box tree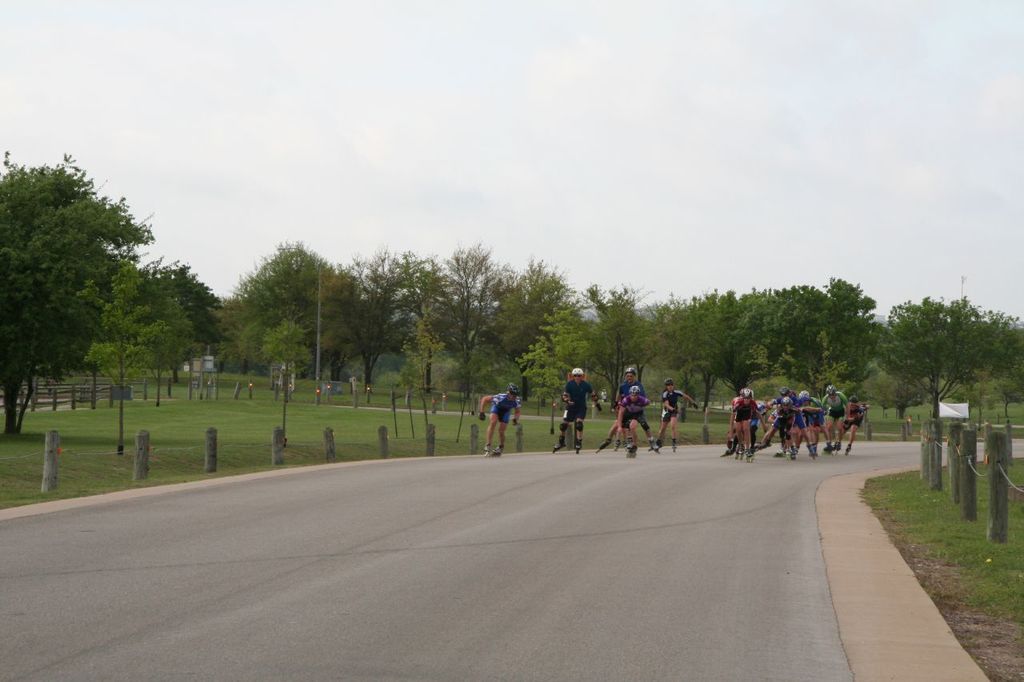
BBox(5, 145, 189, 435)
